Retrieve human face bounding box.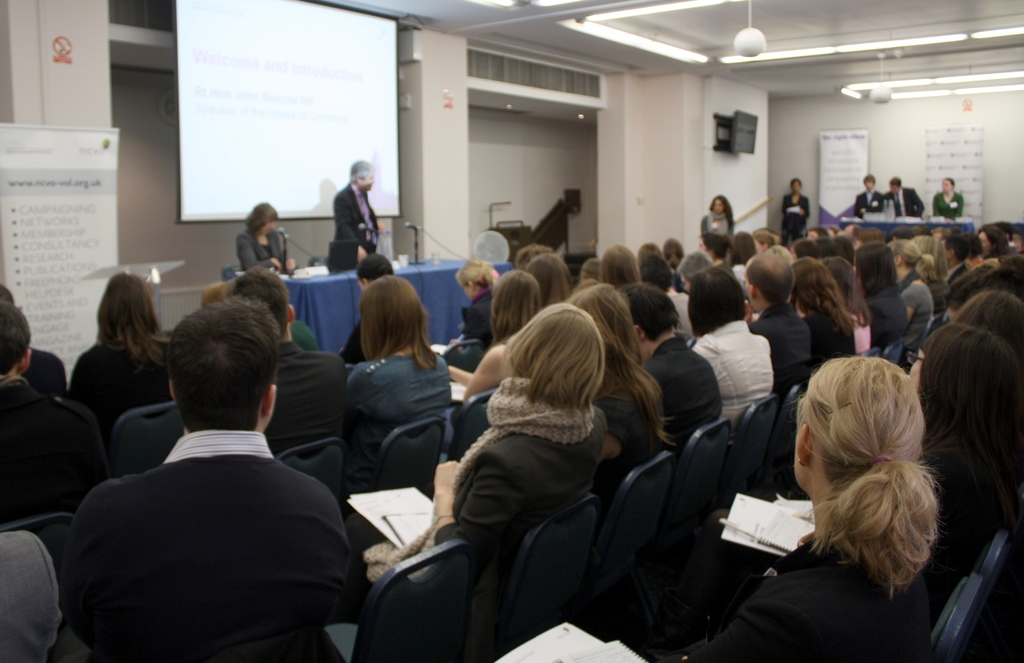
Bounding box: left=794, top=181, right=800, bottom=193.
